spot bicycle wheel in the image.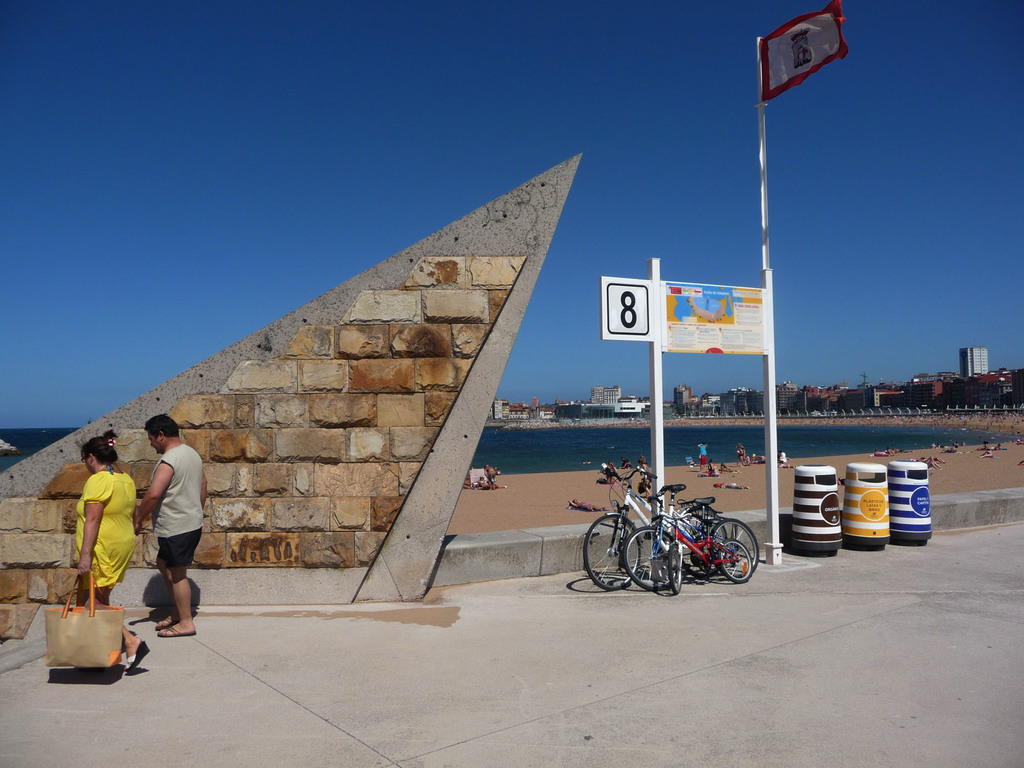
bicycle wheel found at <bbox>621, 529, 676, 586</bbox>.
